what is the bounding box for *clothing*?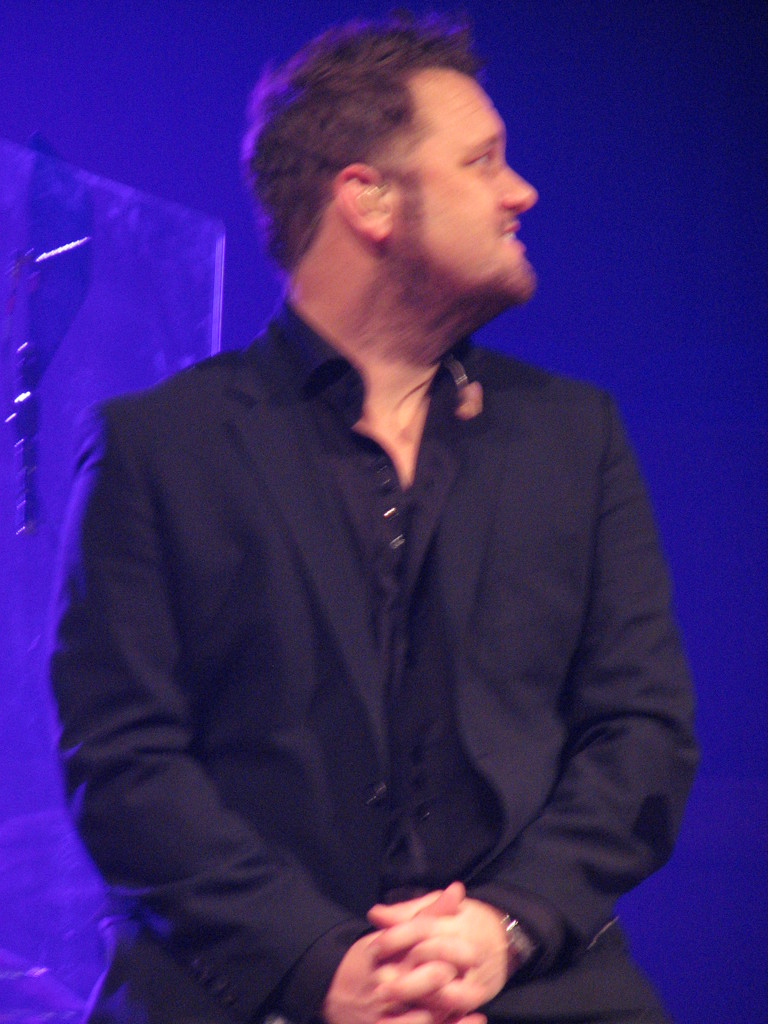
49/172/707/1023.
